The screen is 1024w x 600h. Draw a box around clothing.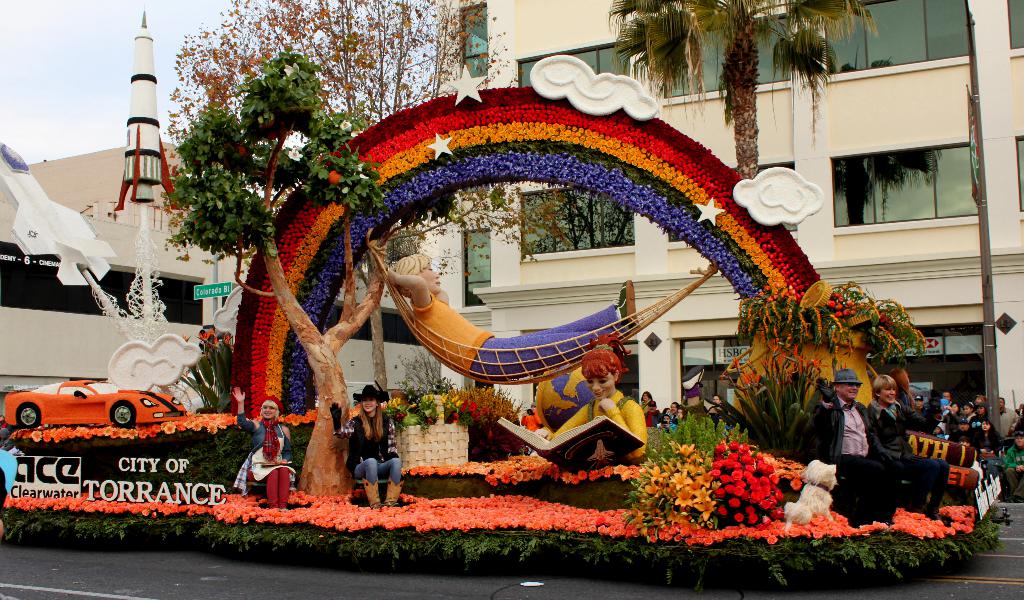
[227,414,293,510].
